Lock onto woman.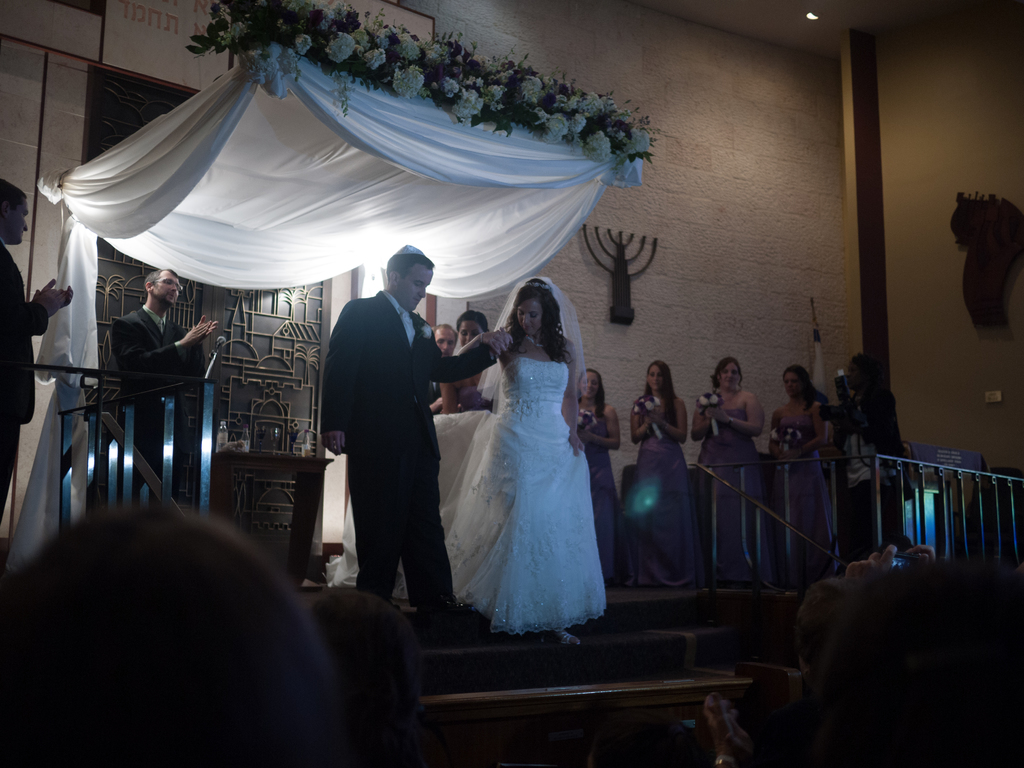
Locked: (689,355,775,587).
